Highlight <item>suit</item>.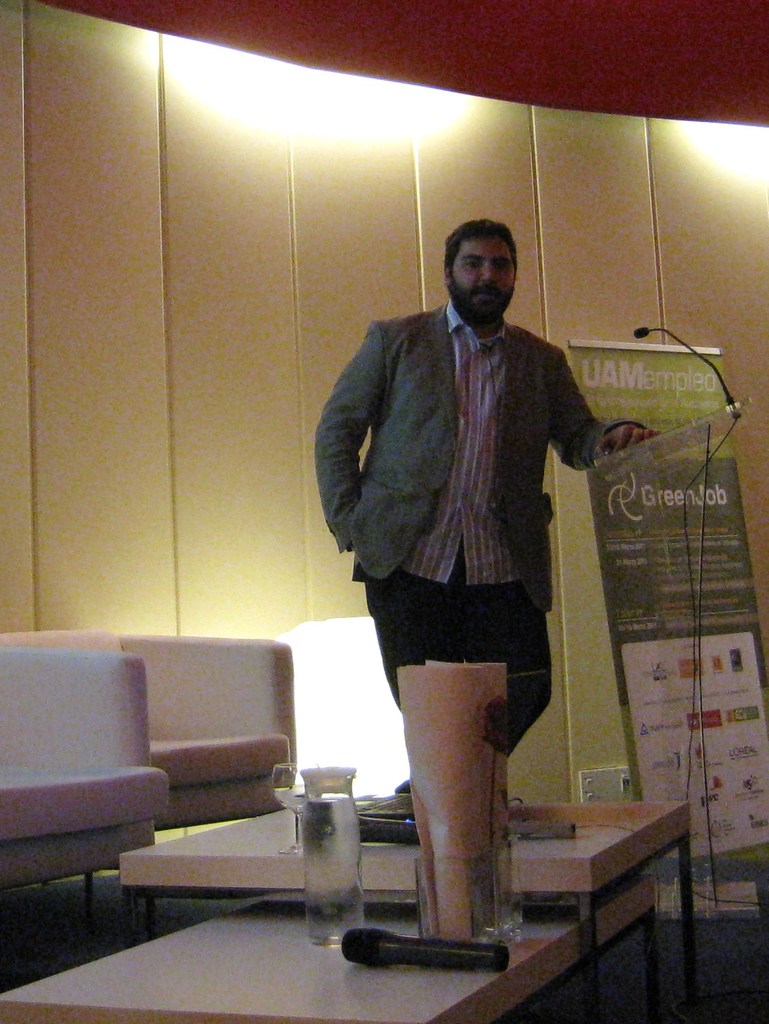
Highlighted region: crop(338, 223, 625, 826).
